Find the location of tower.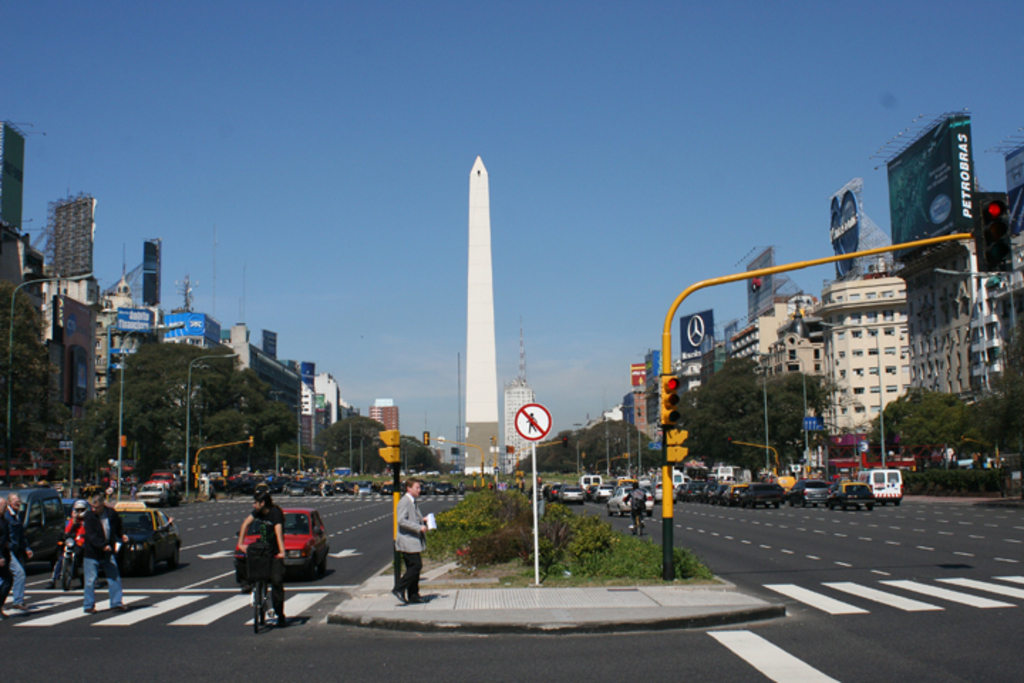
Location: (503, 386, 536, 470).
